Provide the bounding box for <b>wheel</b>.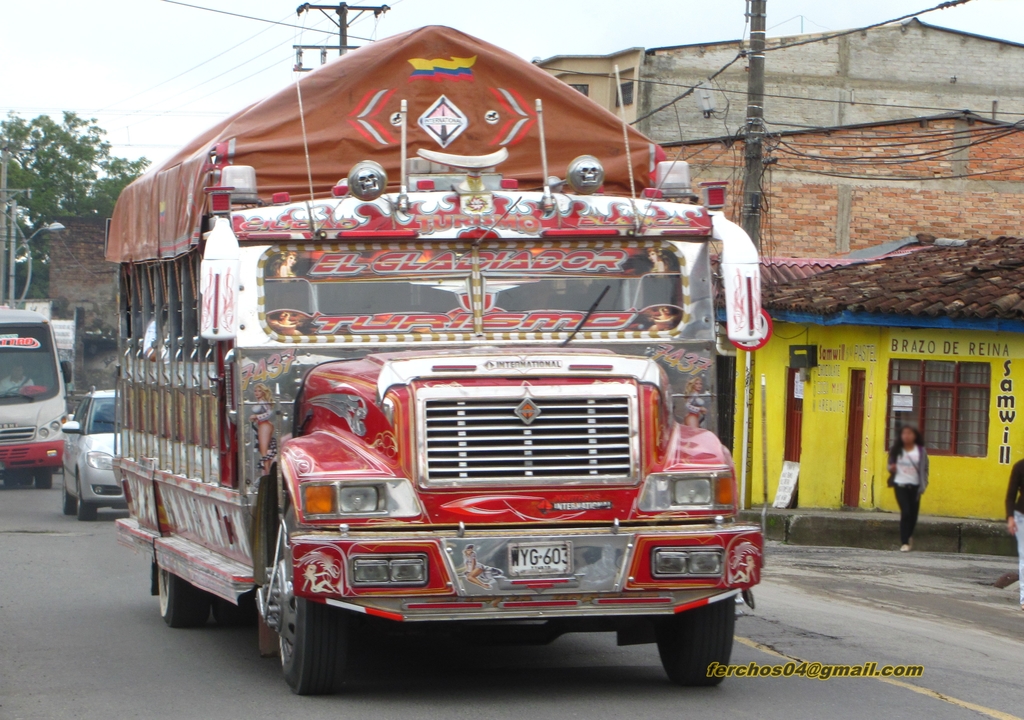
crop(77, 478, 95, 523).
